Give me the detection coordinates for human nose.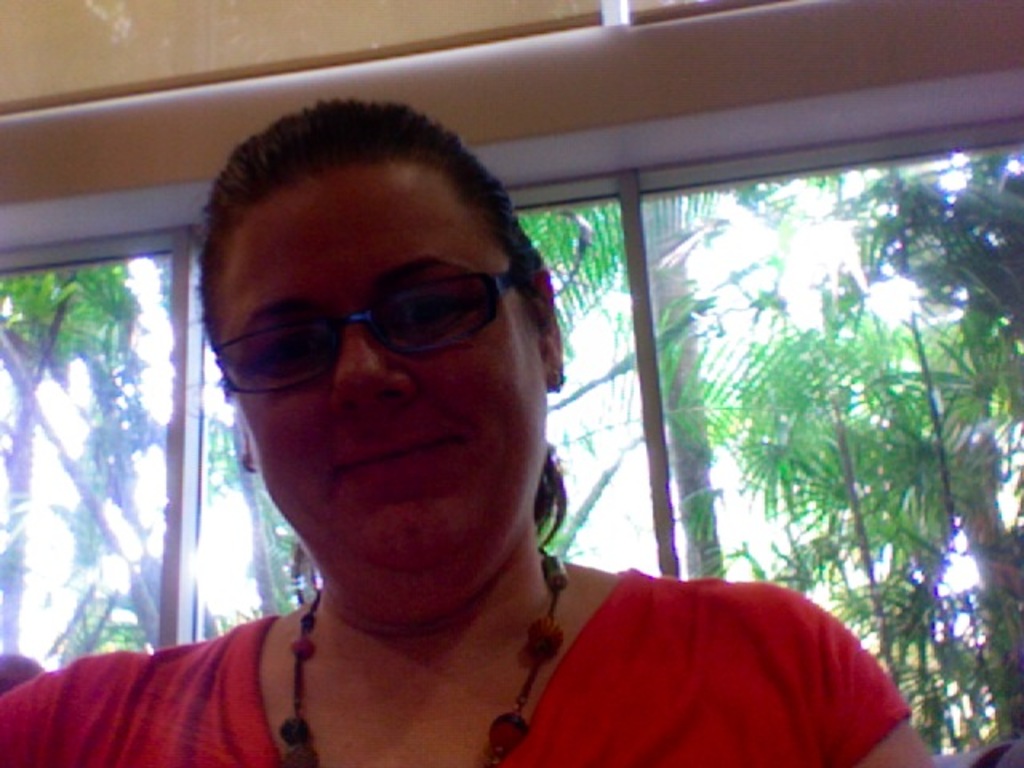
crop(333, 315, 418, 408).
